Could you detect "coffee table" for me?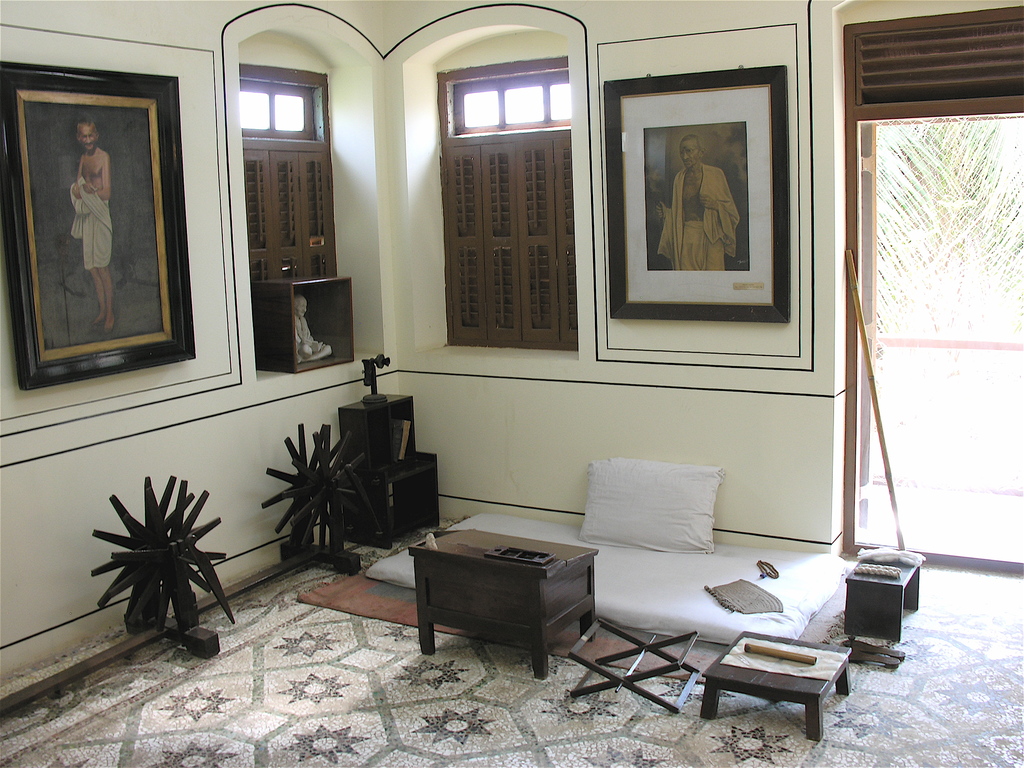
Detection result: x1=389 y1=514 x2=614 y2=680.
